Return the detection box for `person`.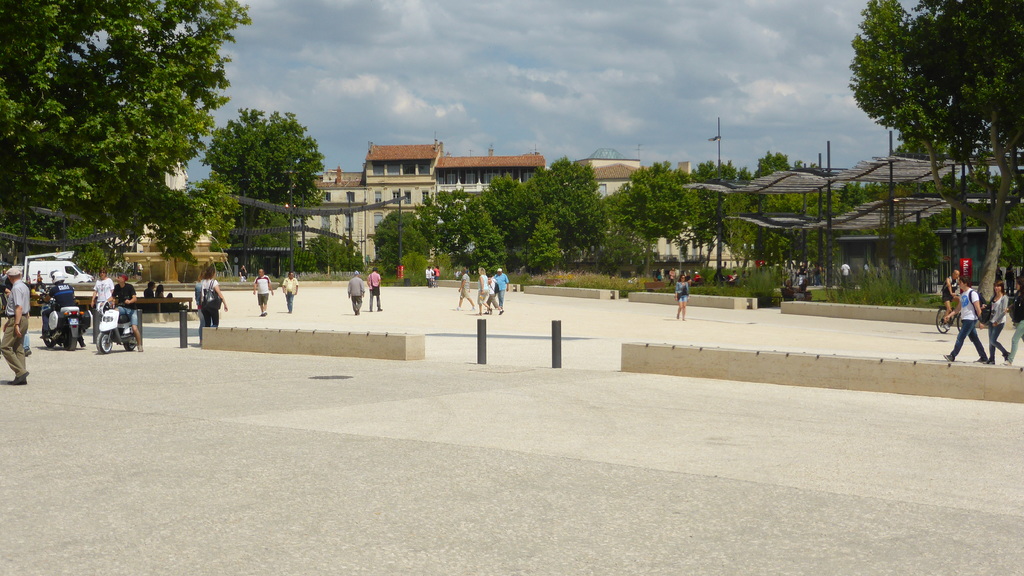
(left=986, top=283, right=1014, bottom=364).
